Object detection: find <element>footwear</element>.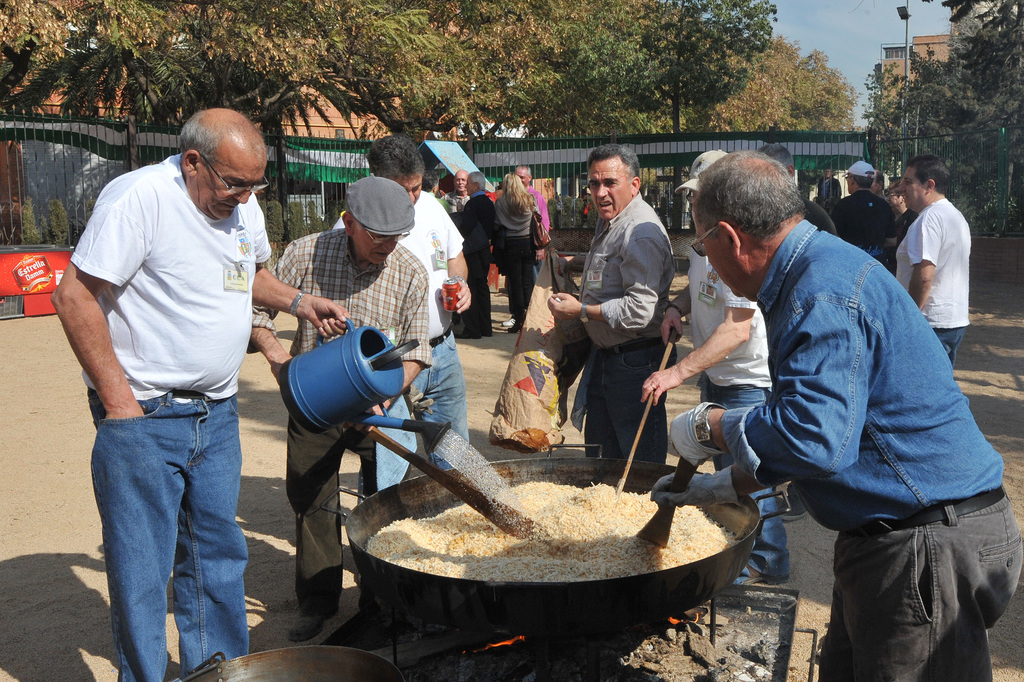
crop(778, 492, 811, 520).
